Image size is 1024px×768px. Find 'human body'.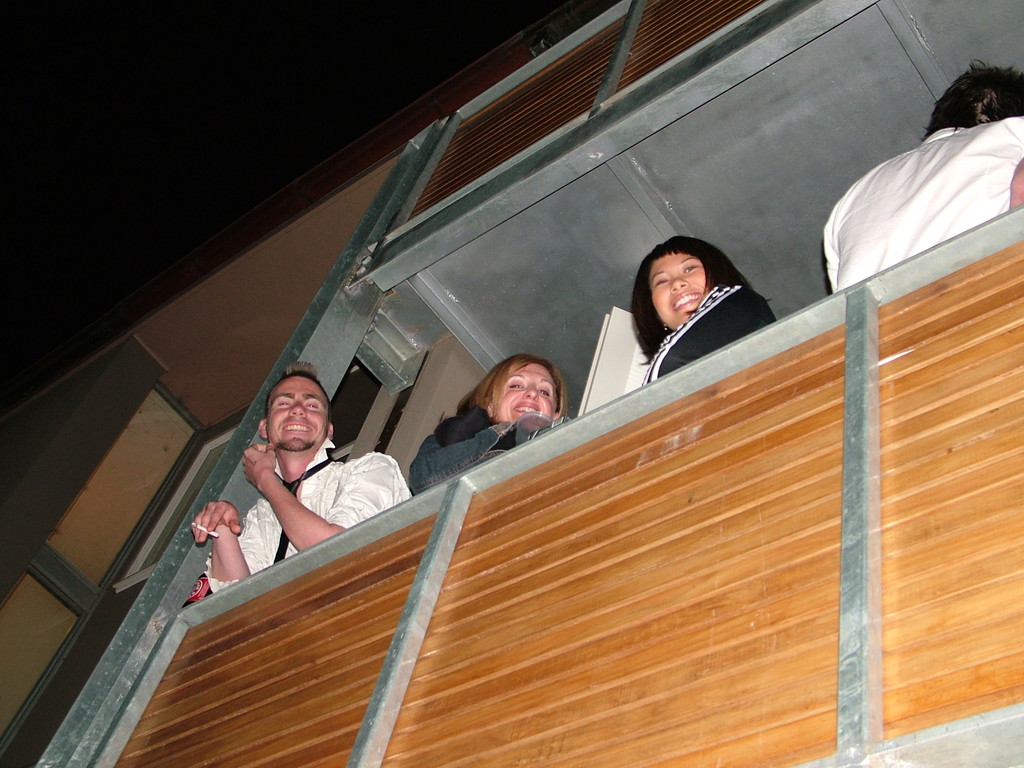
pyautogui.locateOnScreen(628, 232, 776, 371).
